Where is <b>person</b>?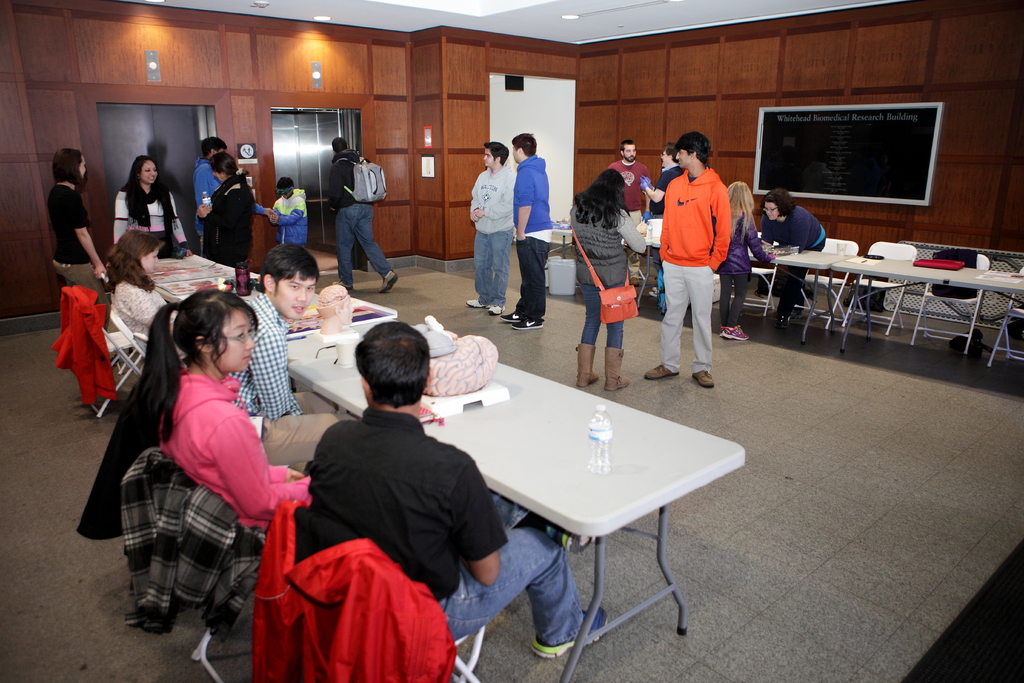
box(326, 133, 392, 293).
